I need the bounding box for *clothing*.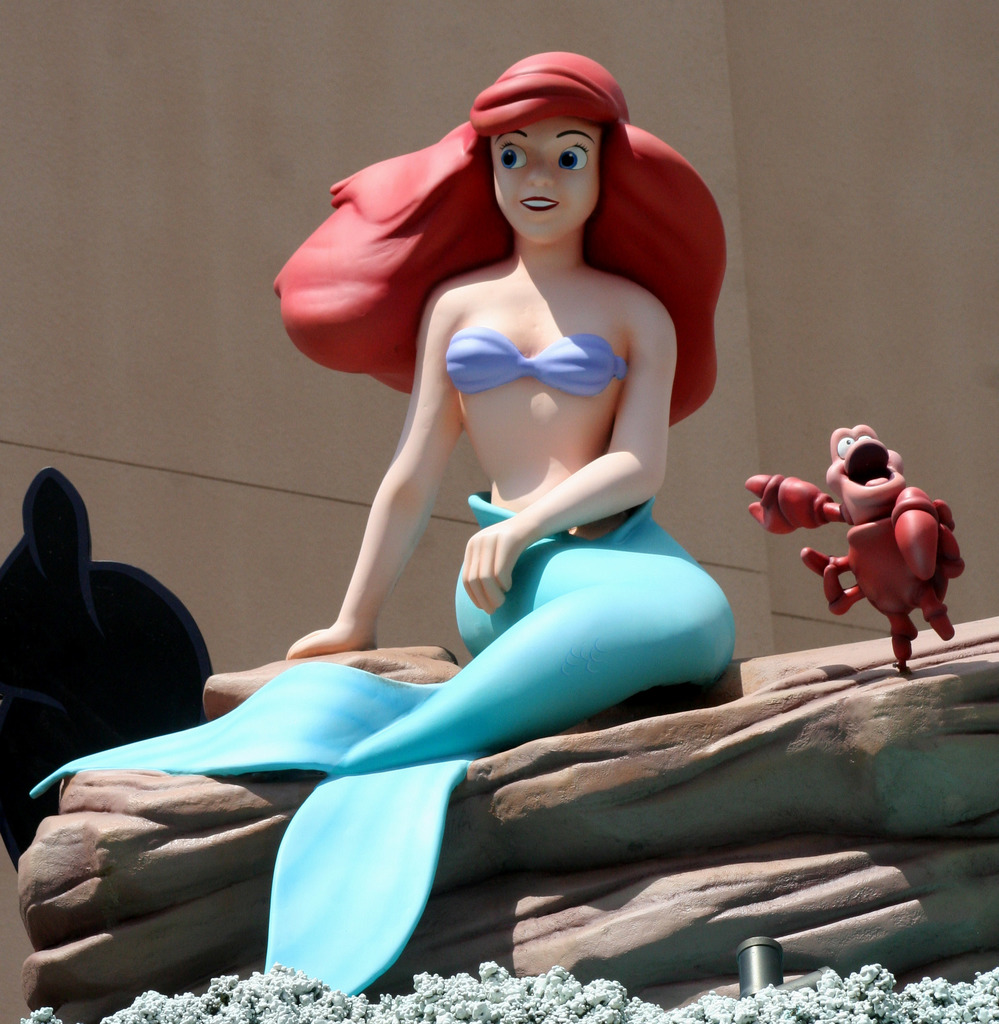
Here it is: Rect(214, 115, 755, 932).
